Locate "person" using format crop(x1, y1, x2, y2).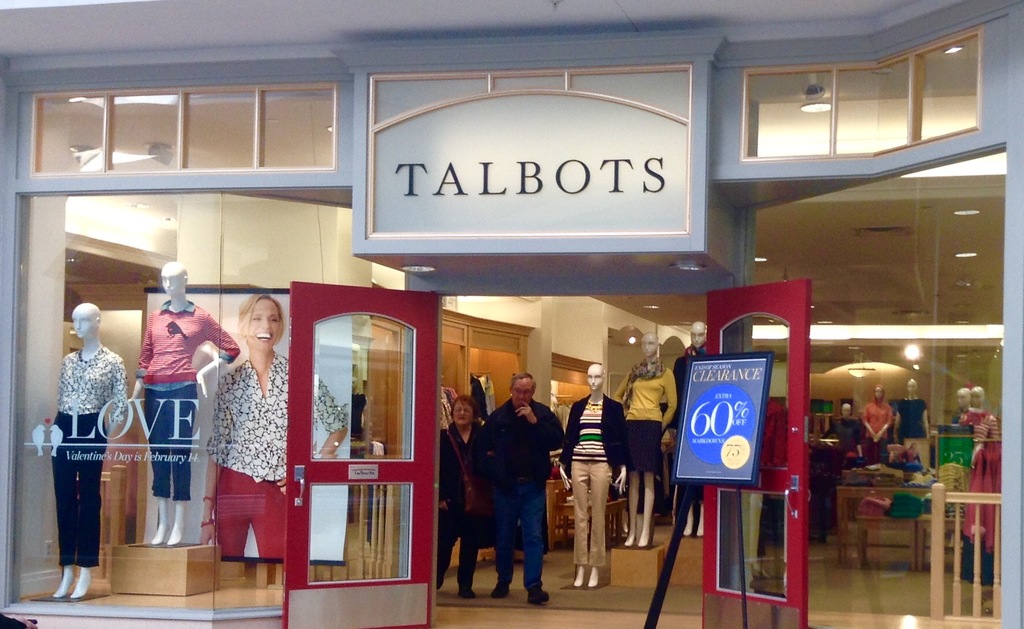
crop(560, 362, 635, 594).
